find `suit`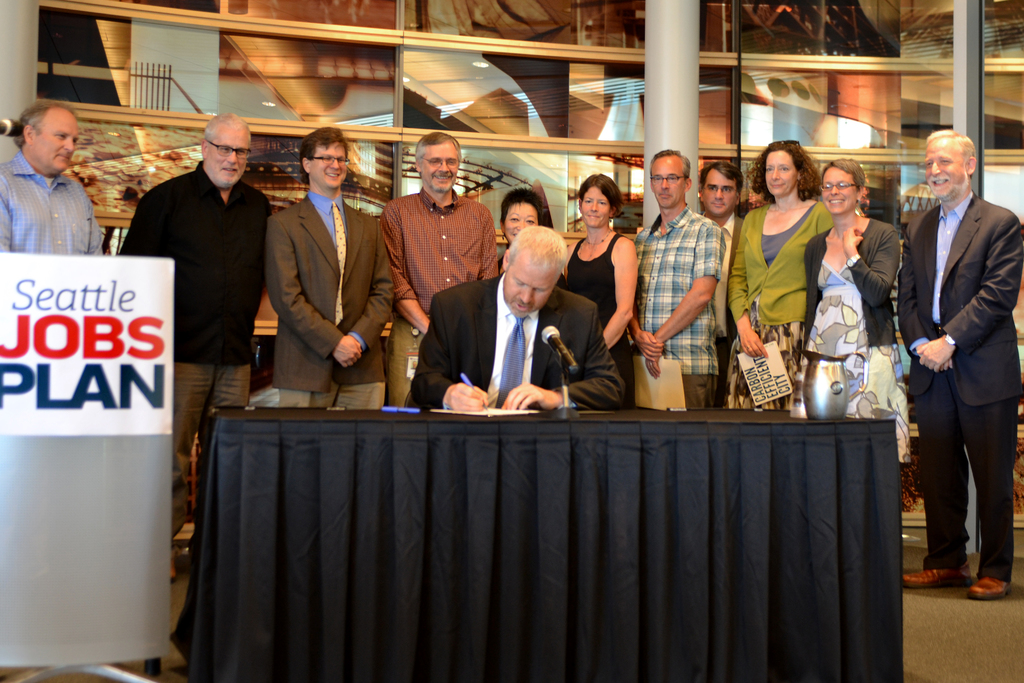
266, 188, 396, 409
